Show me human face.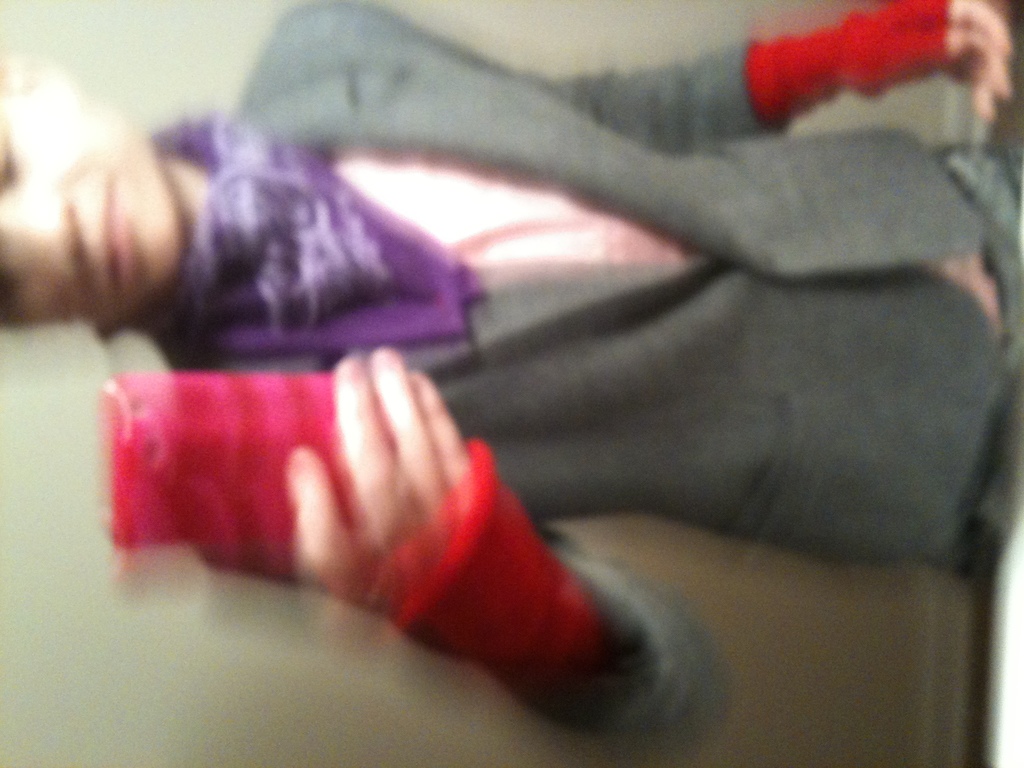
human face is here: bbox=(0, 88, 182, 327).
